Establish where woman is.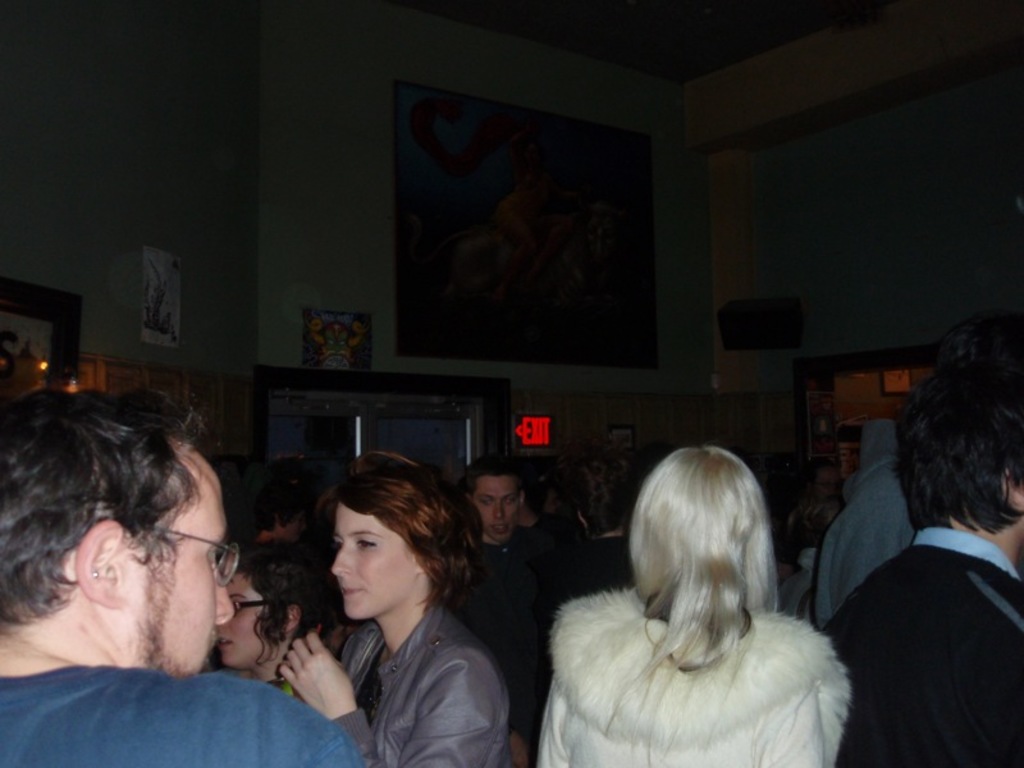
Established at <box>214,532,330,713</box>.
